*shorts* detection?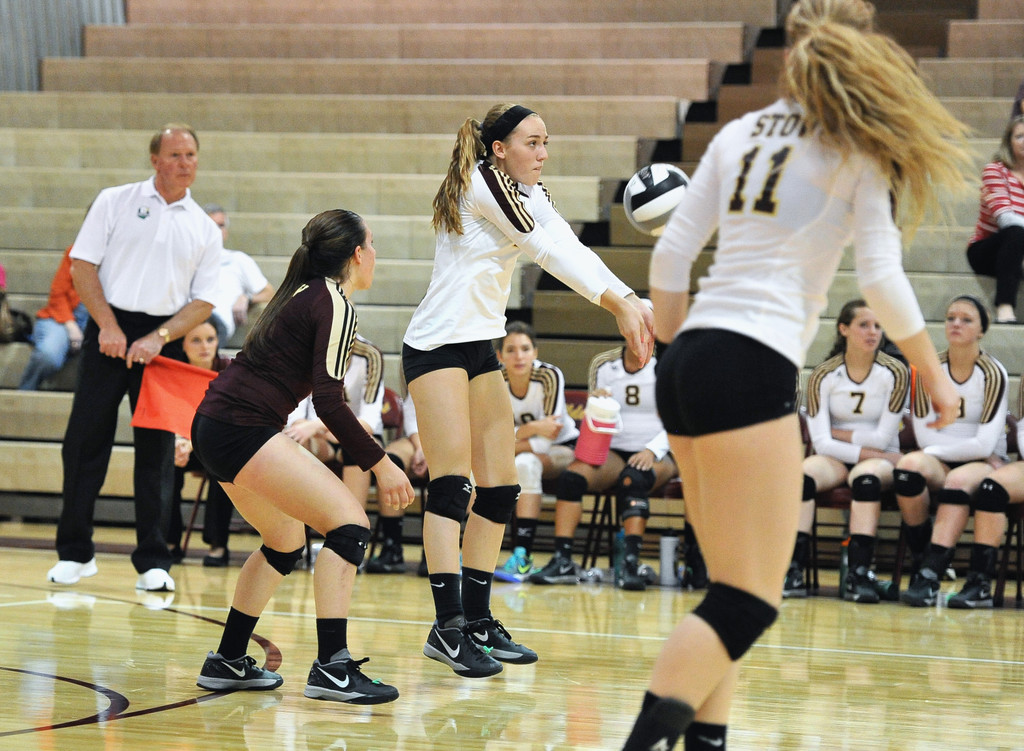
detection(401, 338, 504, 385)
